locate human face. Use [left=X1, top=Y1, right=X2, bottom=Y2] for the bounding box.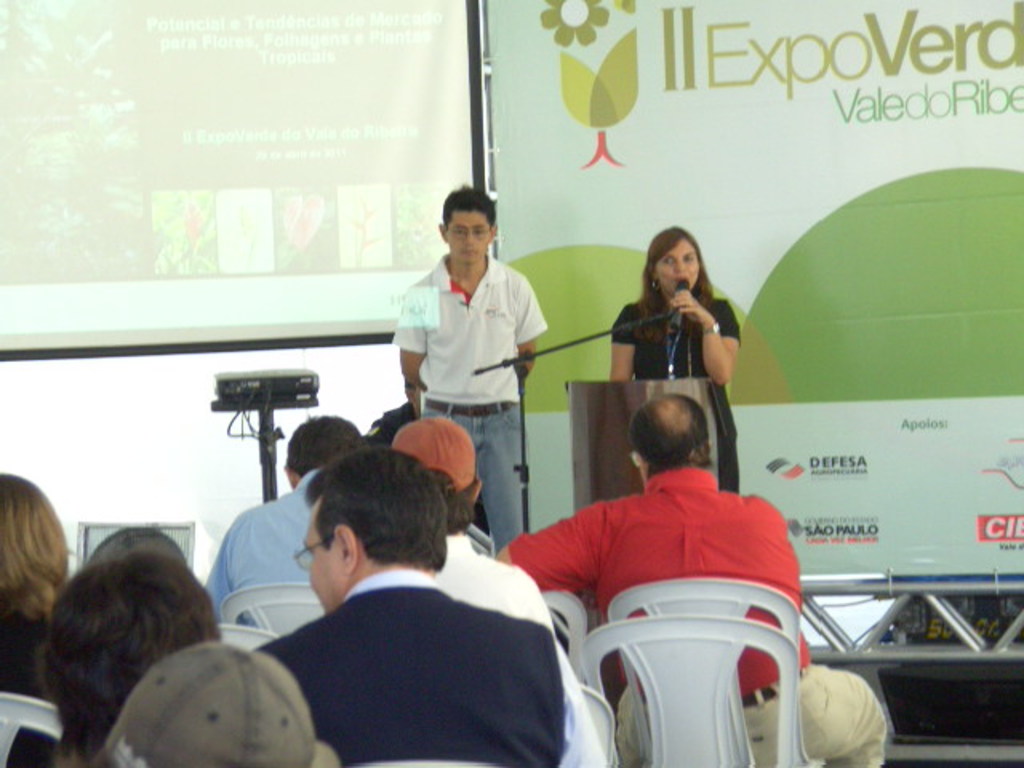
[left=304, top=506, right=346, bottom=611].
